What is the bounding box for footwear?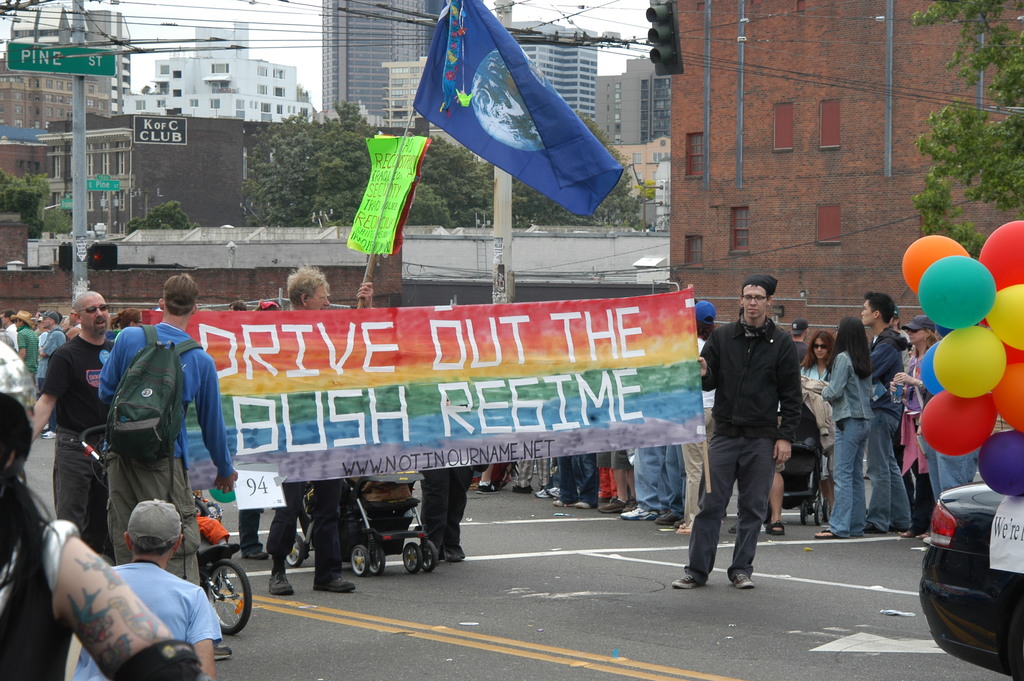
BBox(311, 578, 356, 593).
